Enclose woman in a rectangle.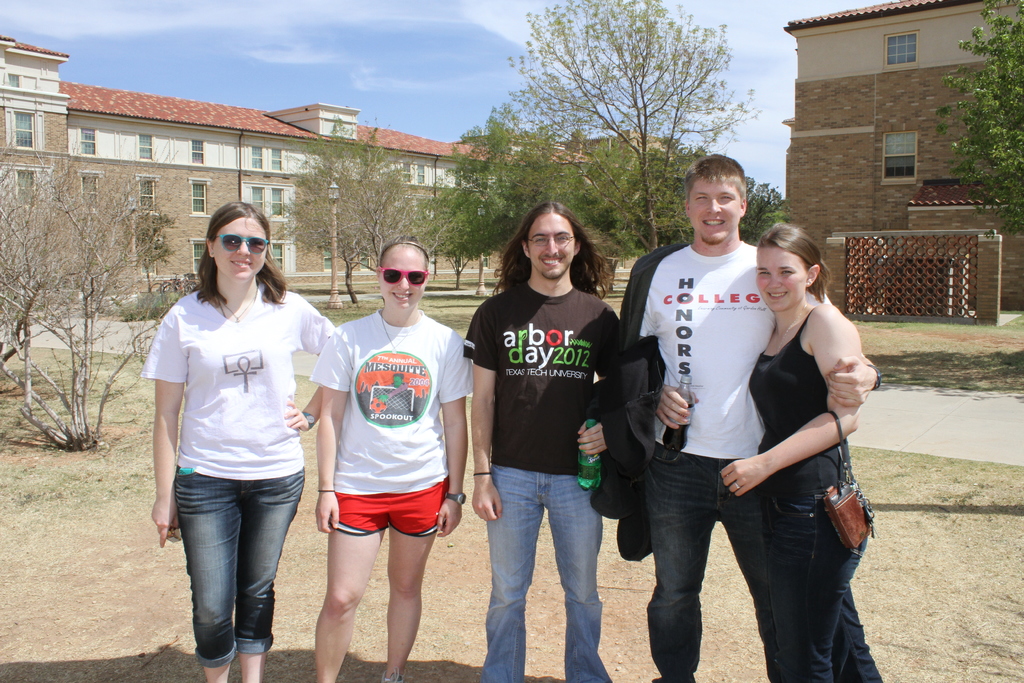
[133,206,333,670].
